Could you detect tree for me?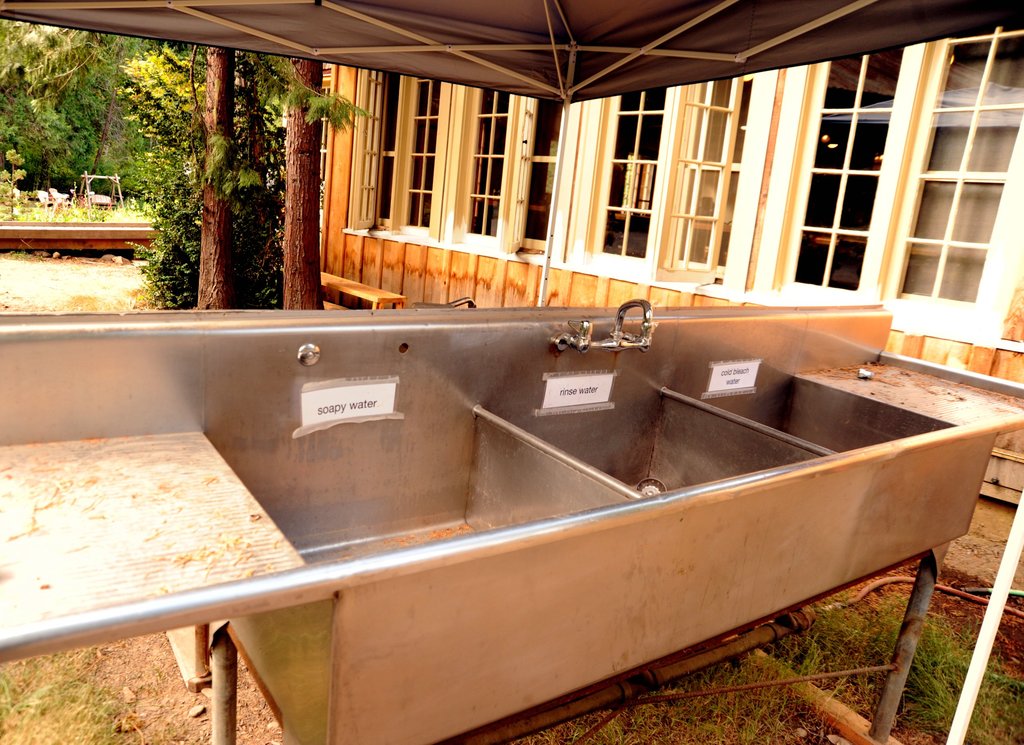
Detection result: [79,20,374,305].
